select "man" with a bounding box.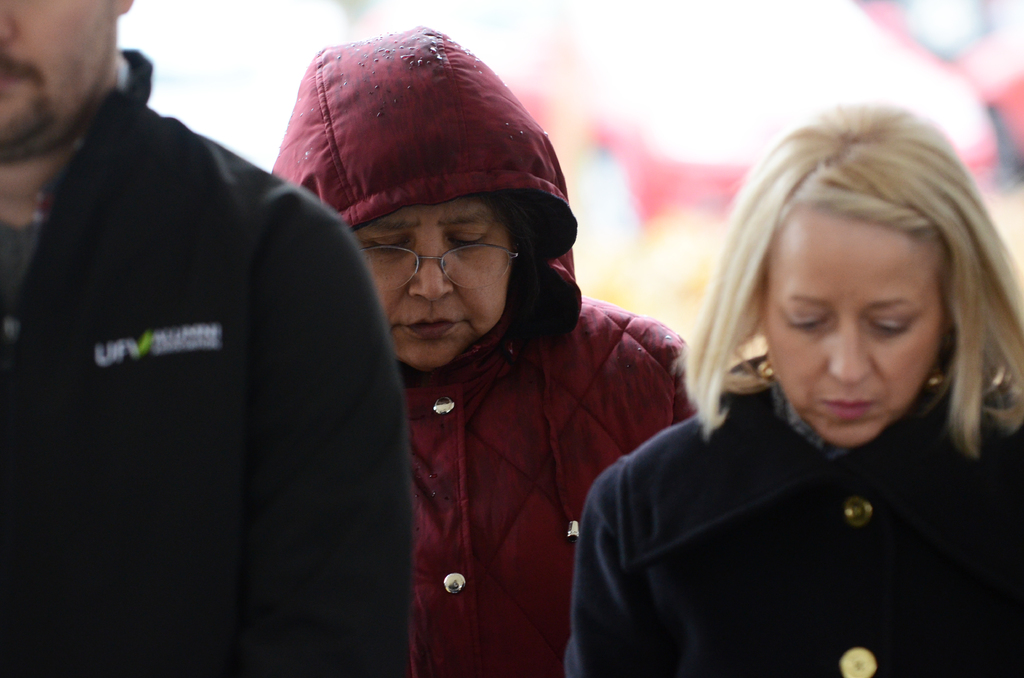
[0, 0, 410, 677].
